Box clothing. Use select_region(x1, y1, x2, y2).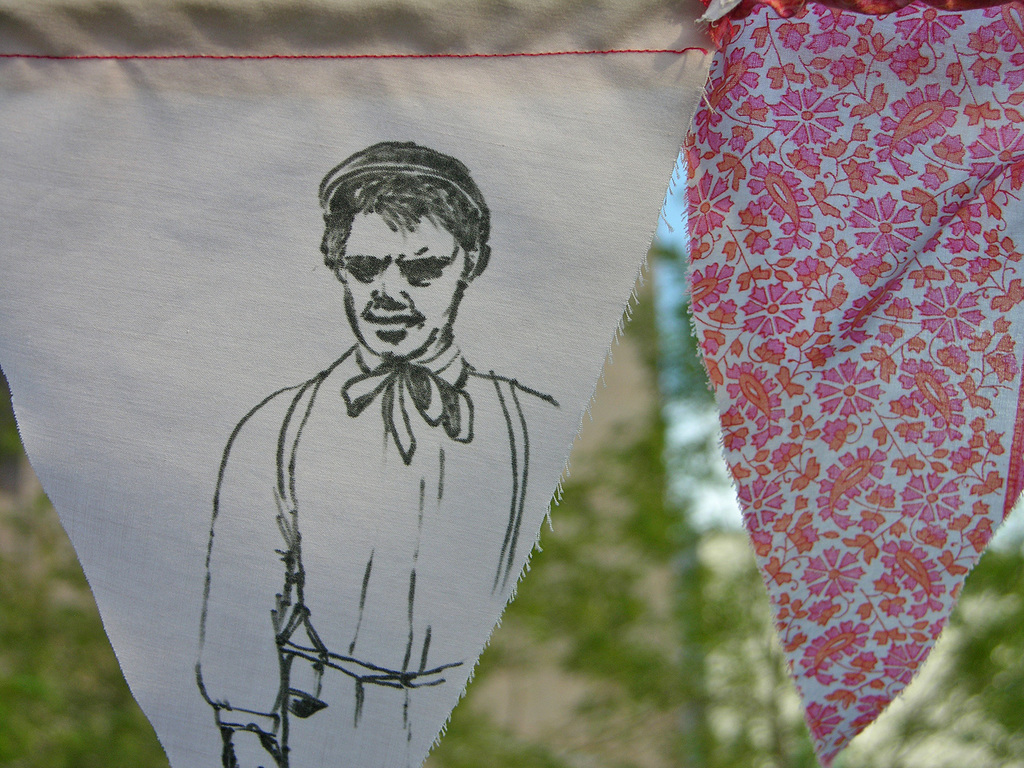
select_region(198, 343, 573, 767).
